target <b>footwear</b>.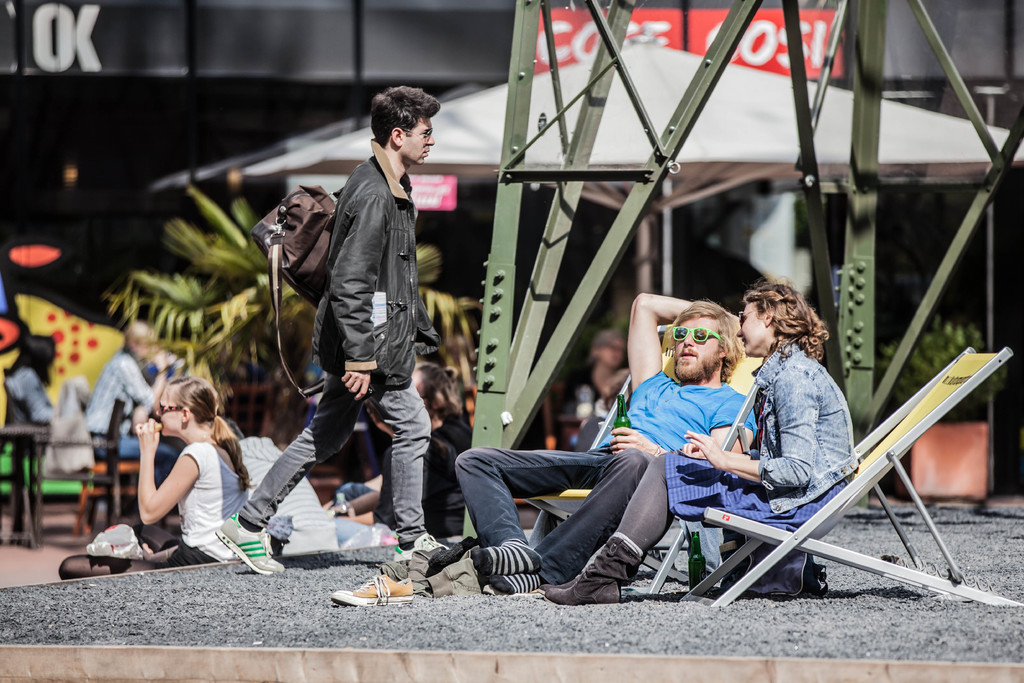
Target region: {"left": 540, "top": 534, "right": 644, "bottom": 607}.
